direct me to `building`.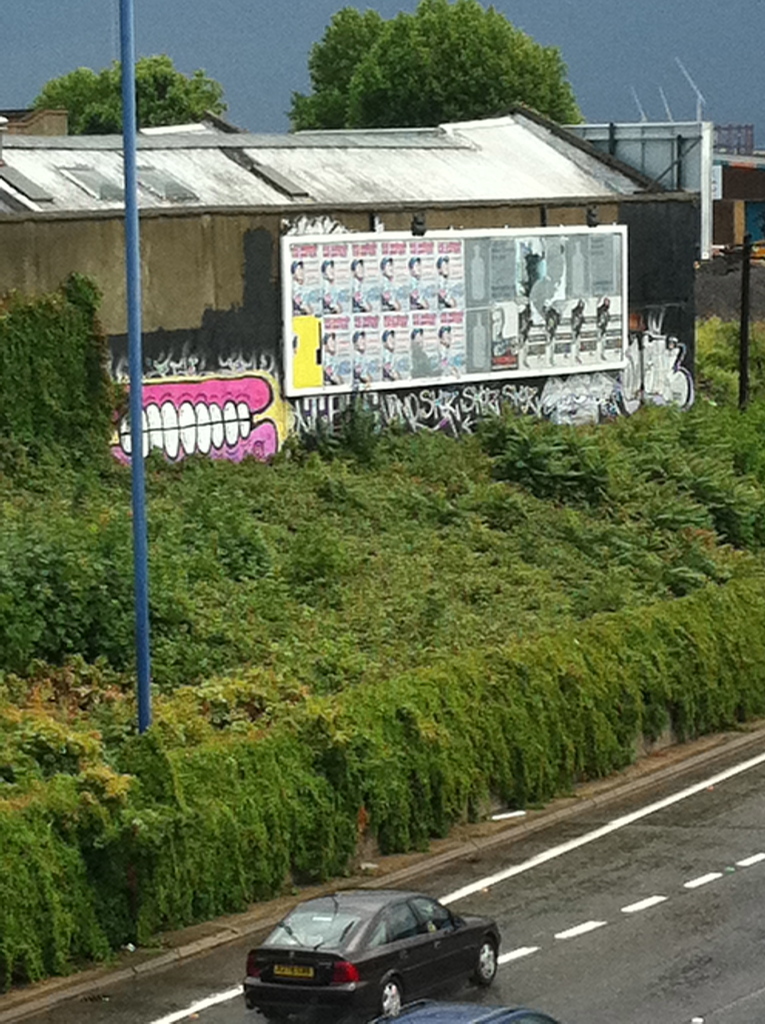
Direction: BBox(0, 97, 701, 457).
